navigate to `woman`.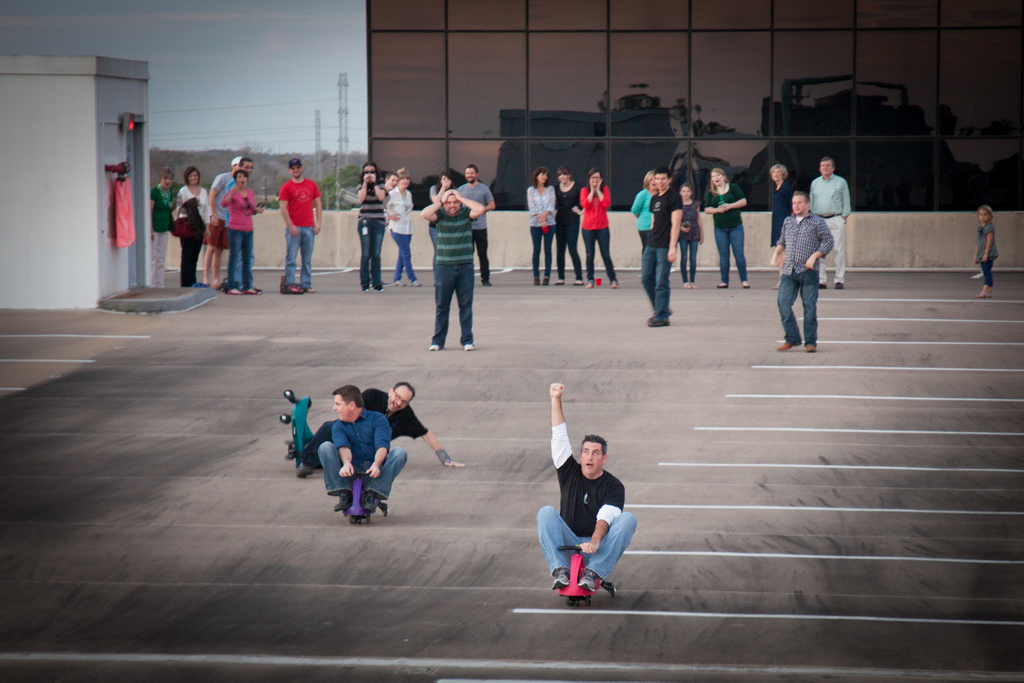
Navigation target: BBox(767, 162, 796, 290).
